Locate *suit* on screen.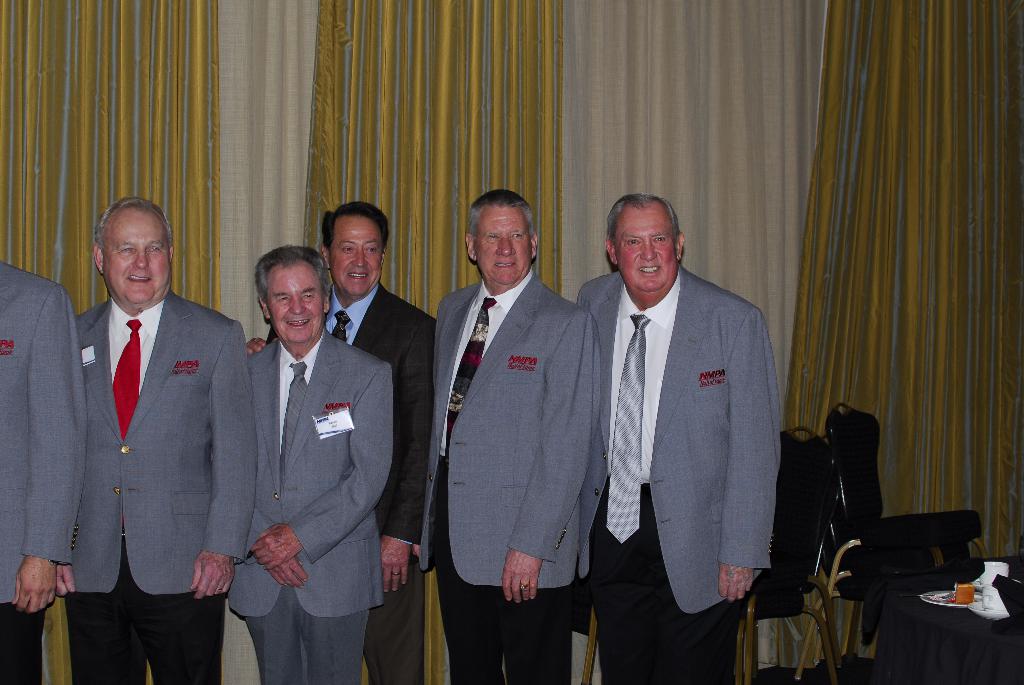
On screen at (60, 290, 252, 684).
